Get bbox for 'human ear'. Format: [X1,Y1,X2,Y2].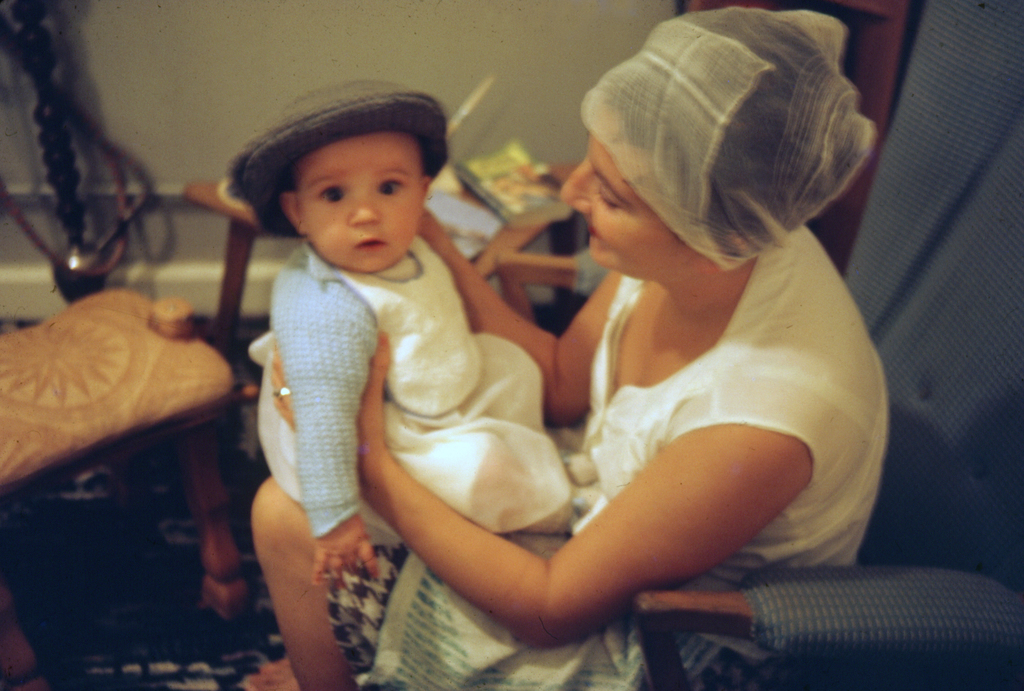
[419,177,433,220].
